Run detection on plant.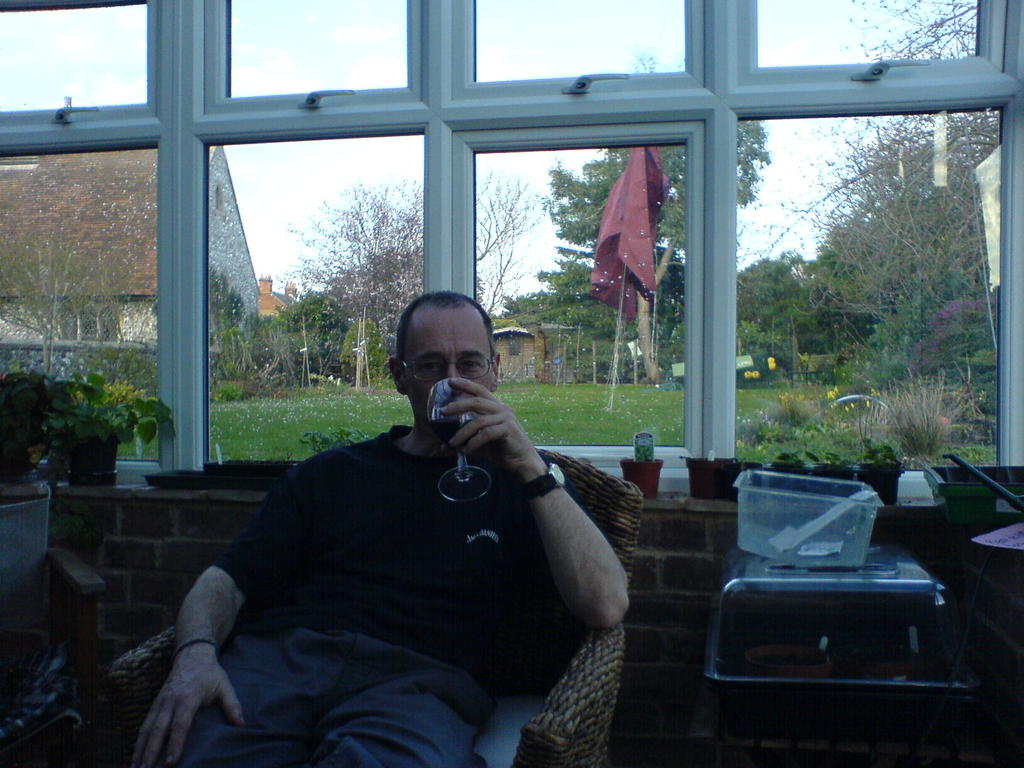
Result: 49,372,177,458.
